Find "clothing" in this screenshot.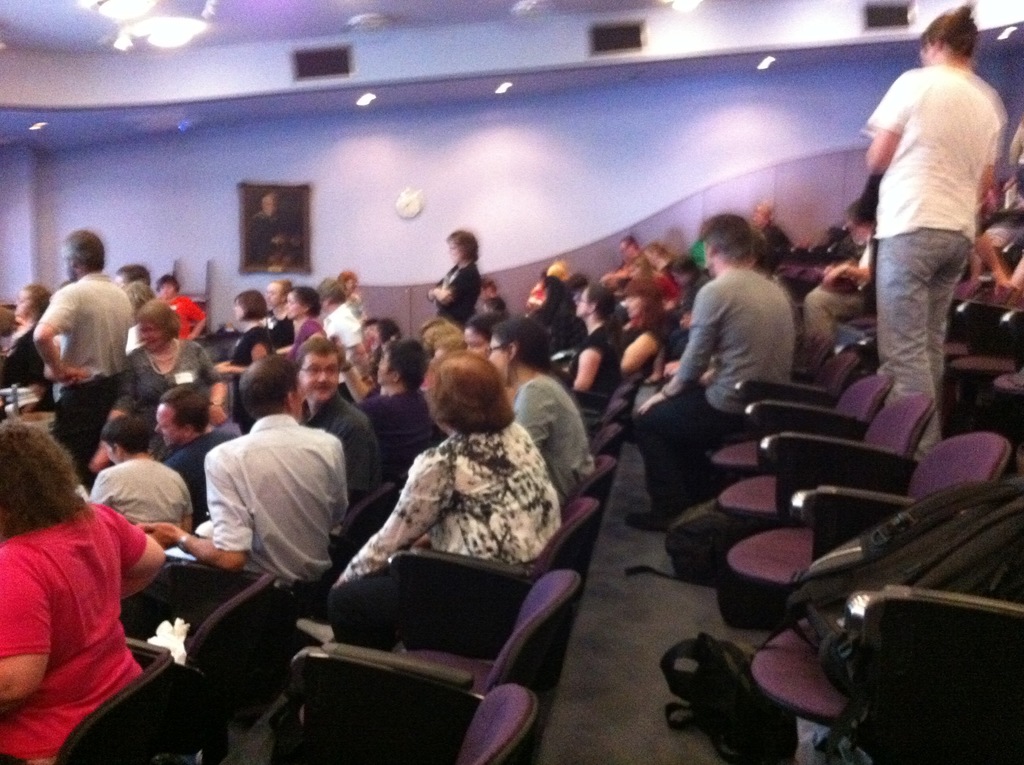
The bounding box for "clothing" is pyautogui.locateOnScreen(623, 265, 794, 509).
